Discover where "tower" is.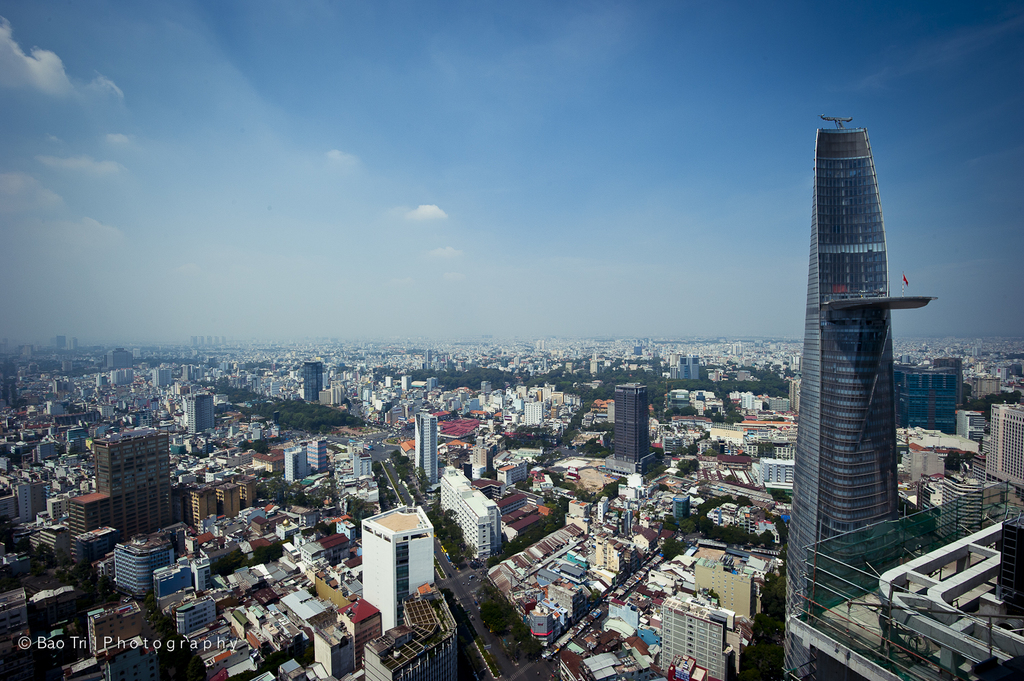
Discovered at [x1=356, y1=502, x2=444, y2=637].
